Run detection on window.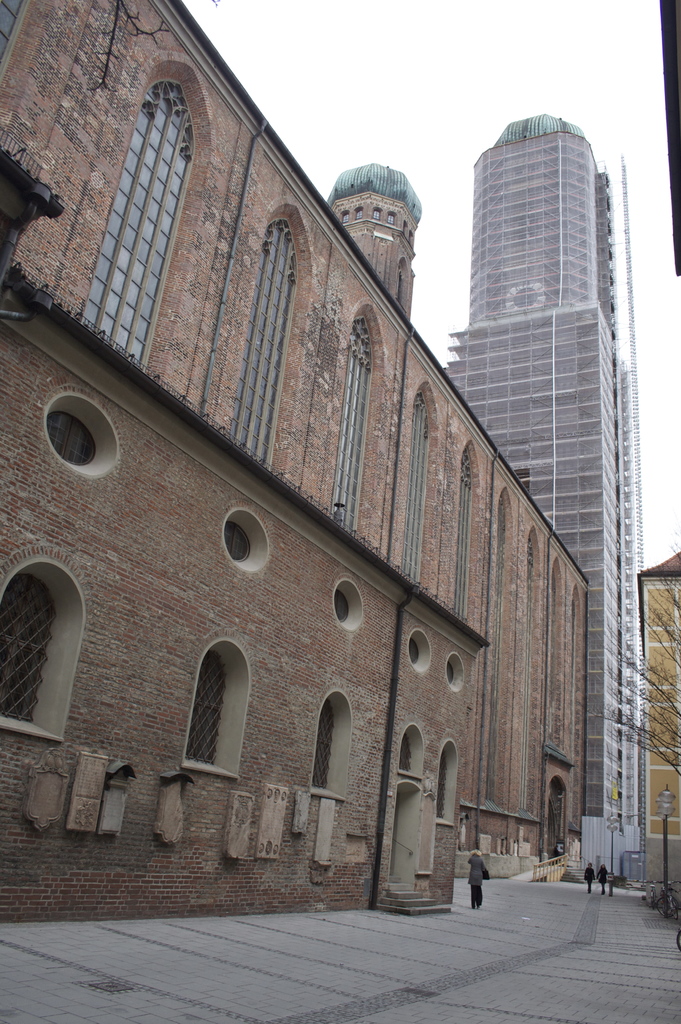
Result: select_region(187, 652, 231, 767).
